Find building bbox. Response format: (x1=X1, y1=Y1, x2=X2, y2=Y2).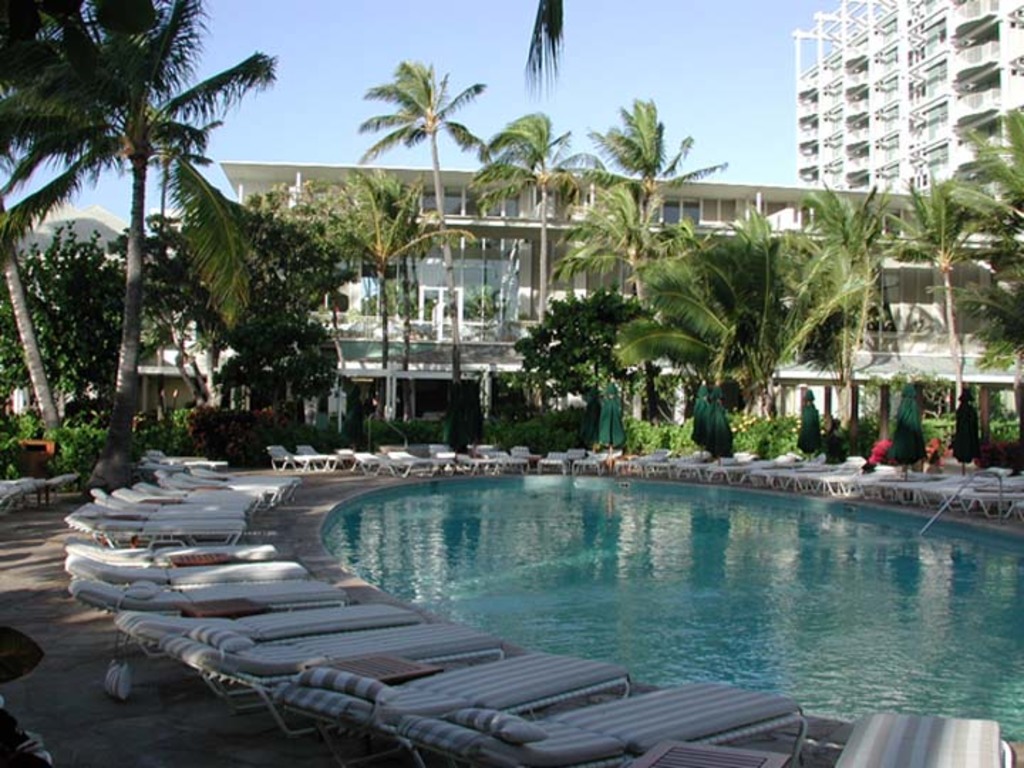
(x1=789, y1=0, x2=1023, y2=226).
